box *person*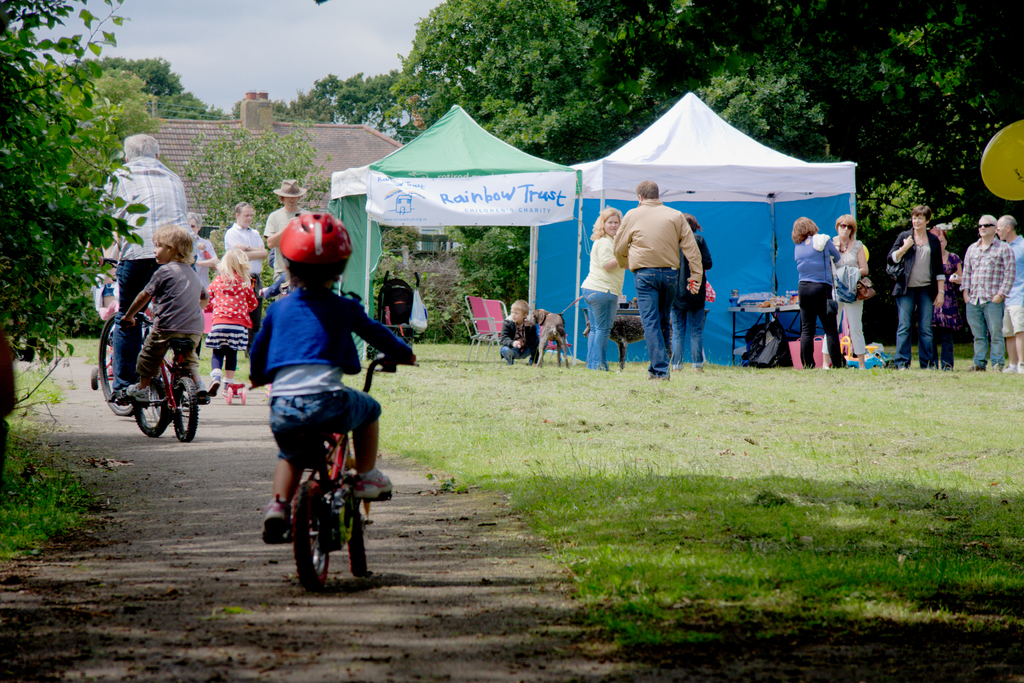
<box>220,197,268,380</box>
